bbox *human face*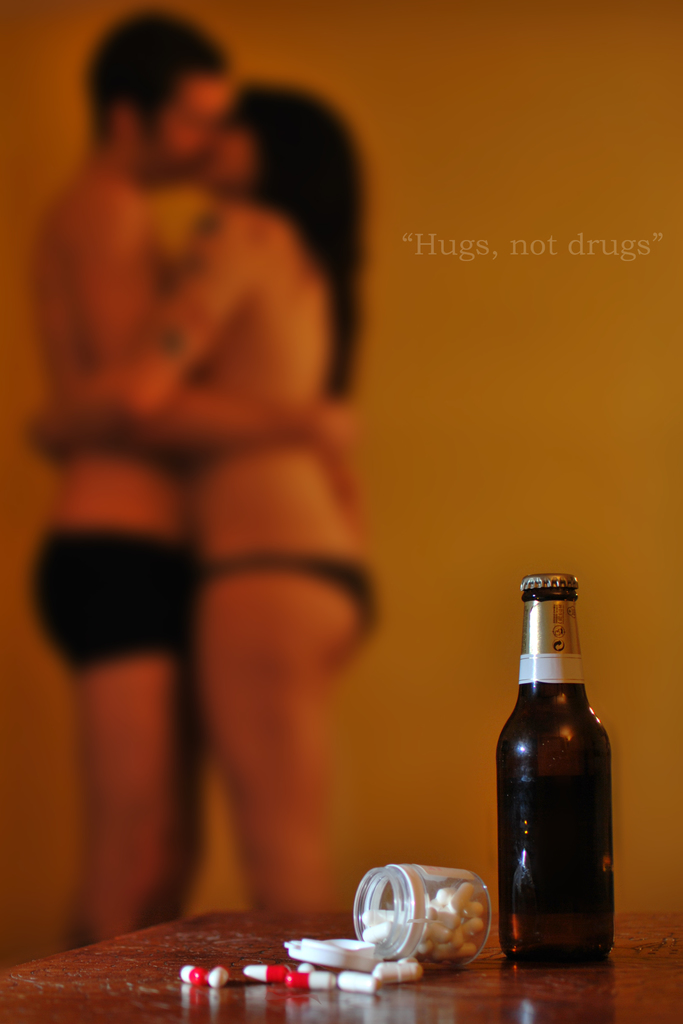
x1=201 y1=118 x2=258 y2=186
